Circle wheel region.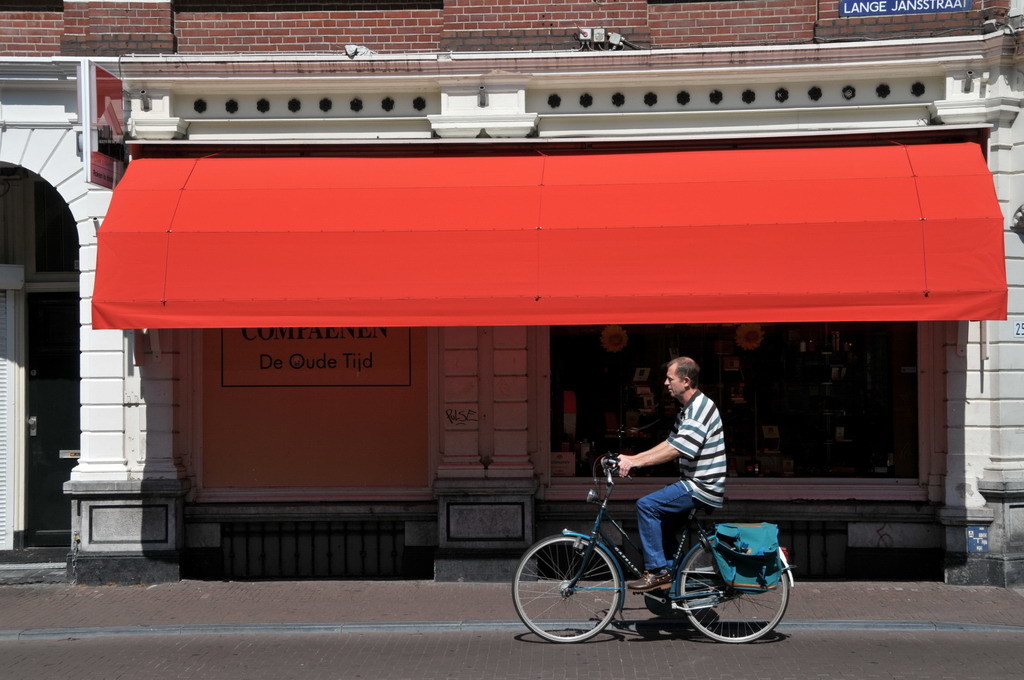
Region: [left=537, top=540, right=632, bottom=648].
